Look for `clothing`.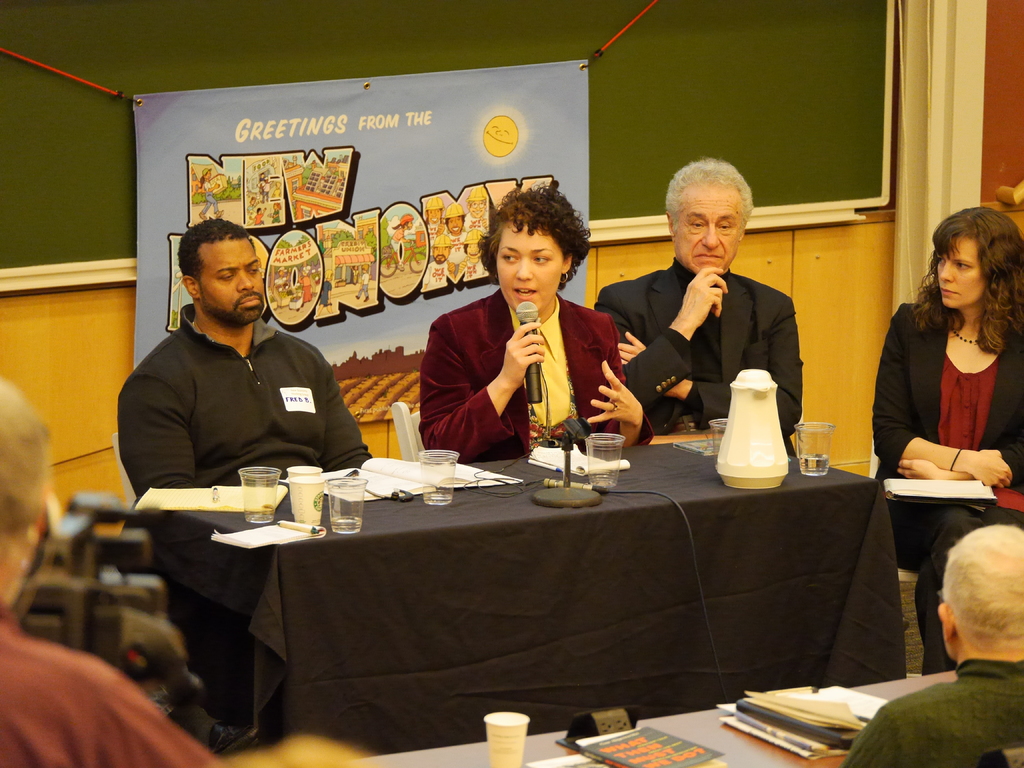
Found: <bbox>868, 304, 1023, 675</bbox>.
